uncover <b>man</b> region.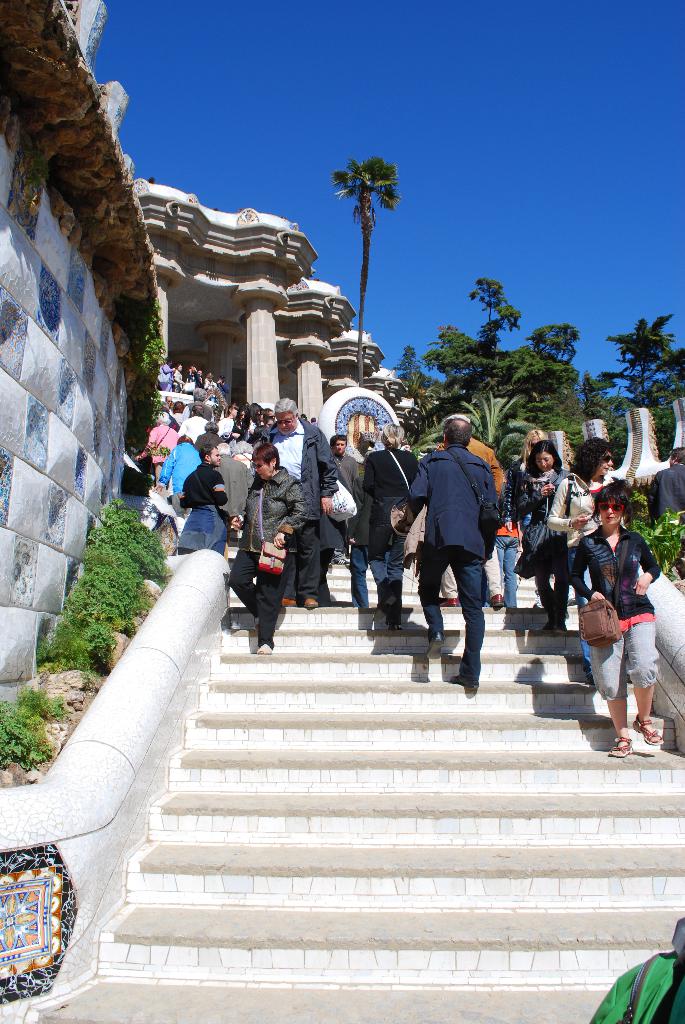
Uncovered: [404, 410, 500, 694].
